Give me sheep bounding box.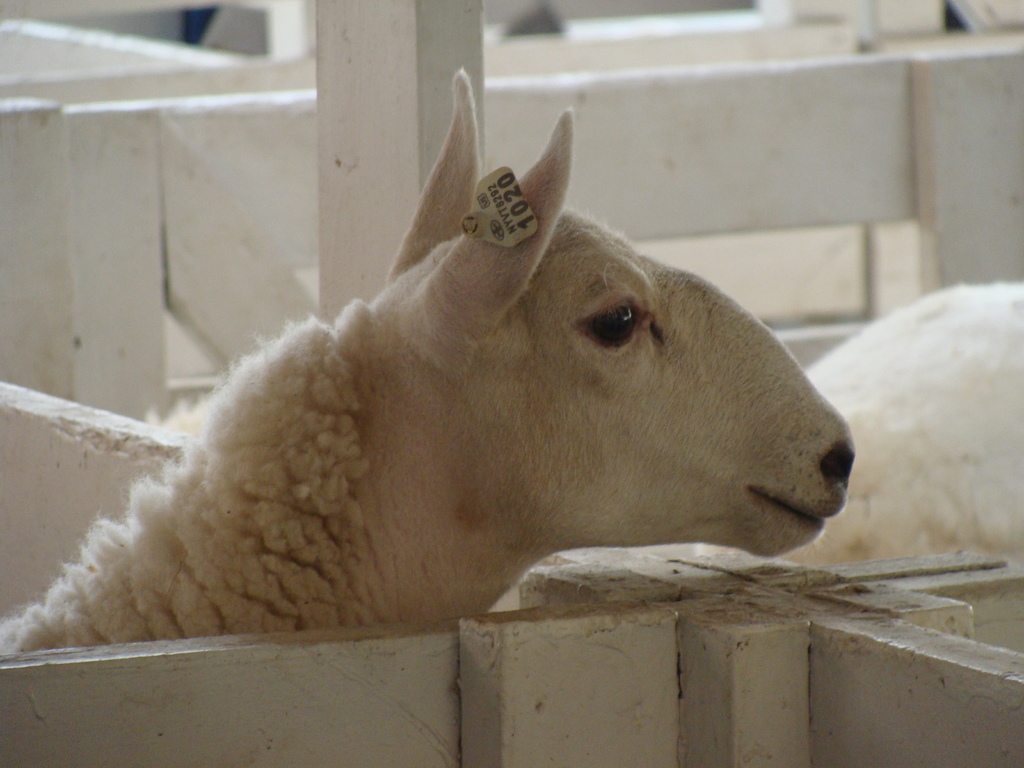
[left=2, top=78, right=863, bottom=662].
